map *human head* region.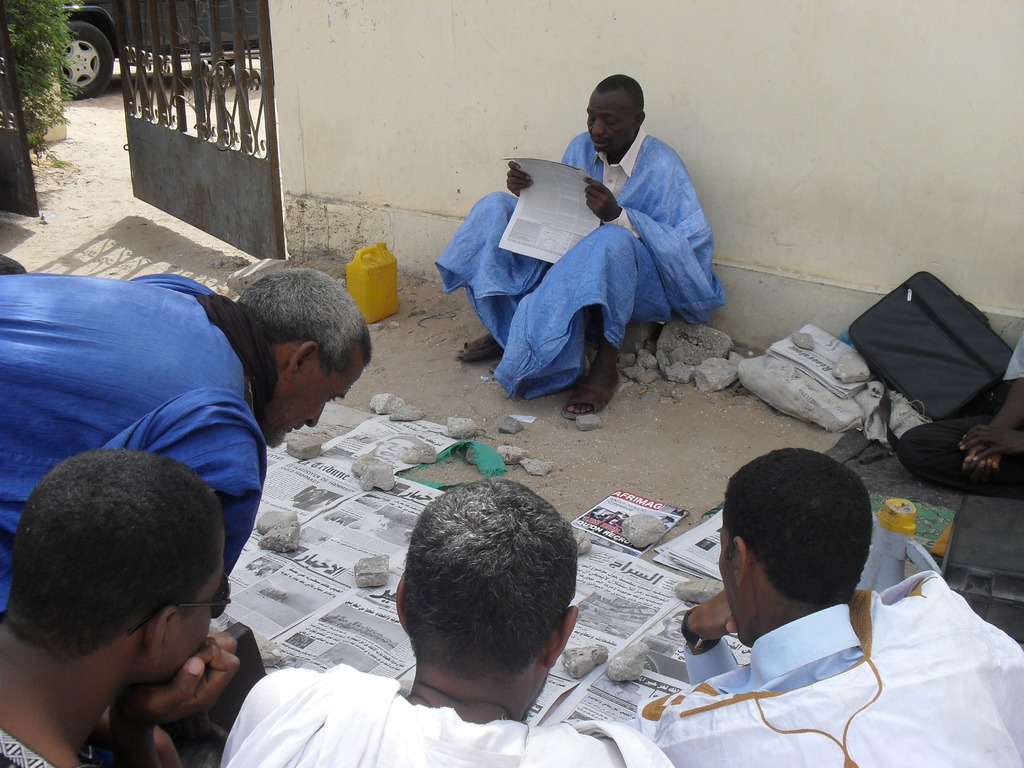
Mapped to select_region(2, 447, 225, 683).
